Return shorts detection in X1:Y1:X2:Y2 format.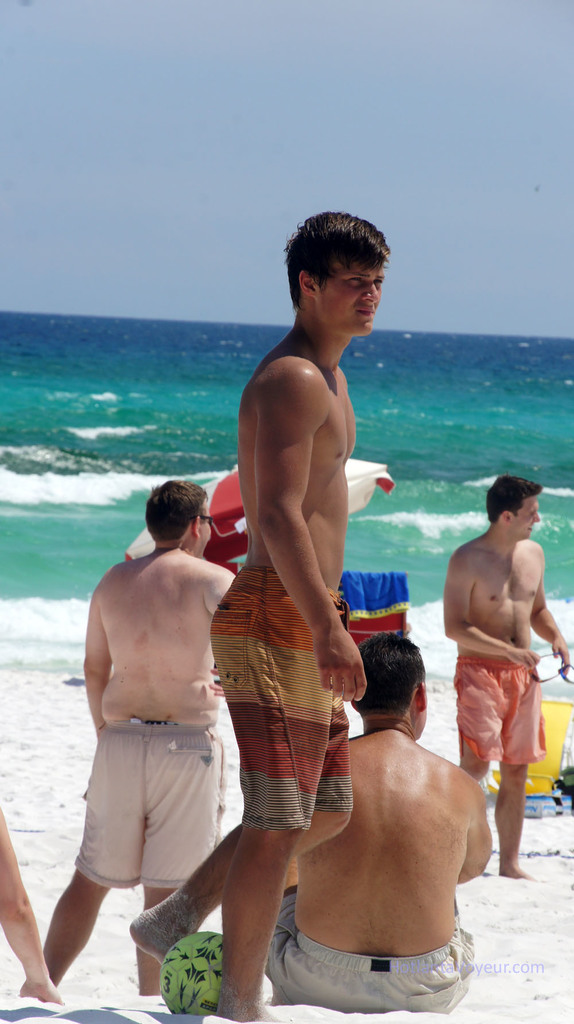
273:896:479:1010.
